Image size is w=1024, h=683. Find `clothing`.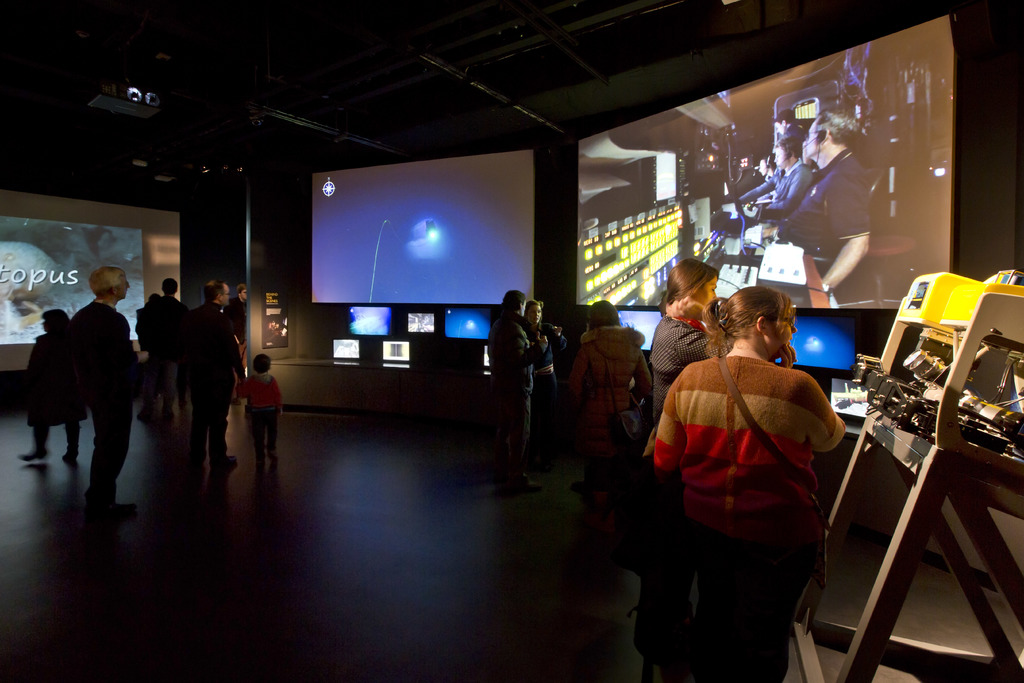
738/165/812/203.
